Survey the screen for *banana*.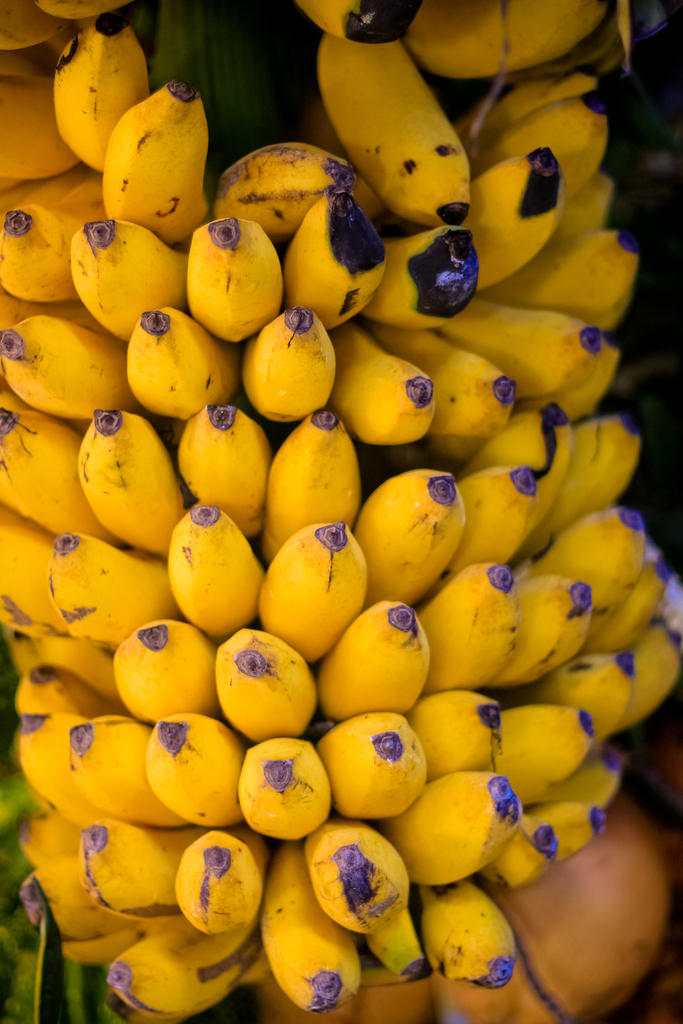
Survey found: box=[254, 520, 372, 662].
